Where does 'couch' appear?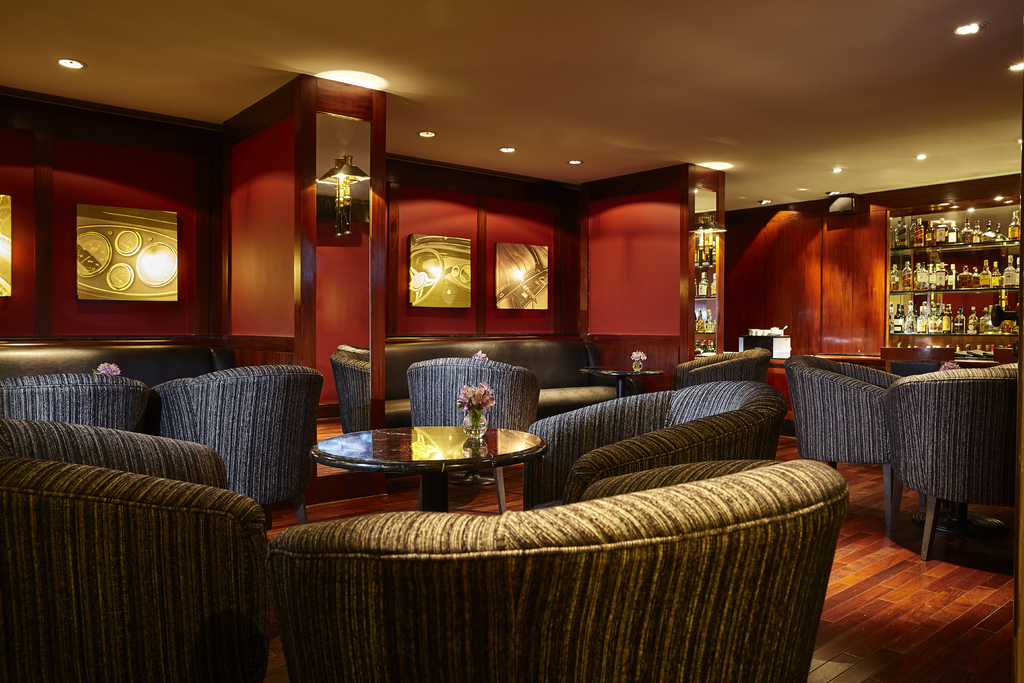
Appears at box(0, 373, 148, 429).
